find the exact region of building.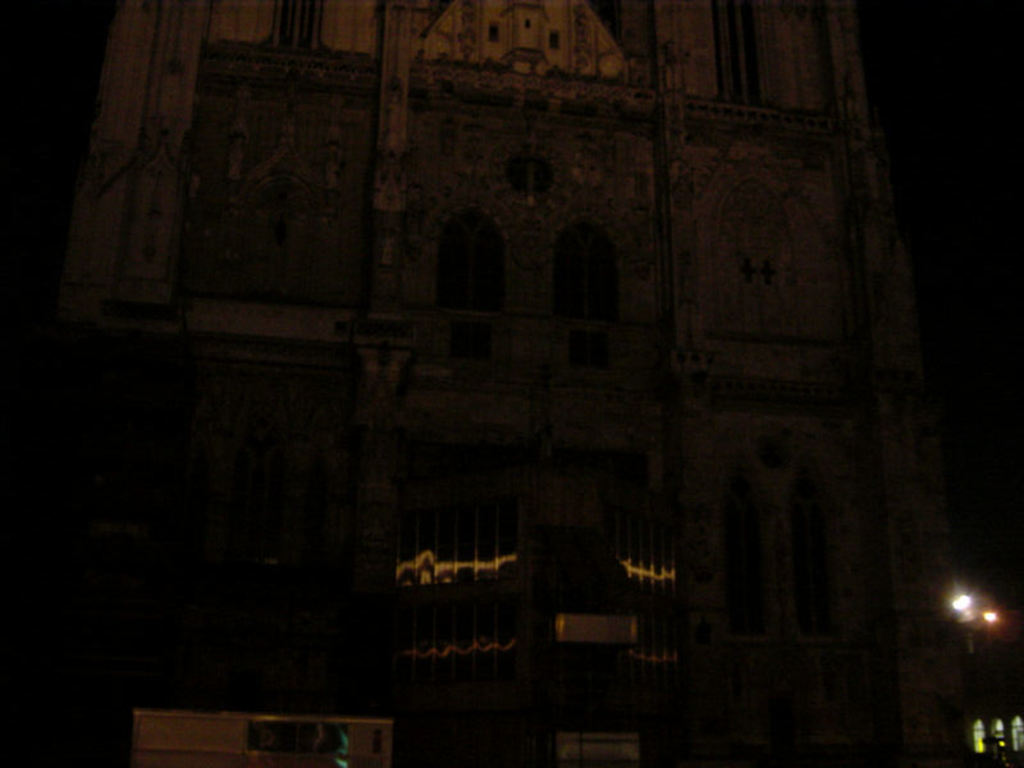
Exact region: pyautogui.locateOnScreen(0, 0, 1023, 767).
